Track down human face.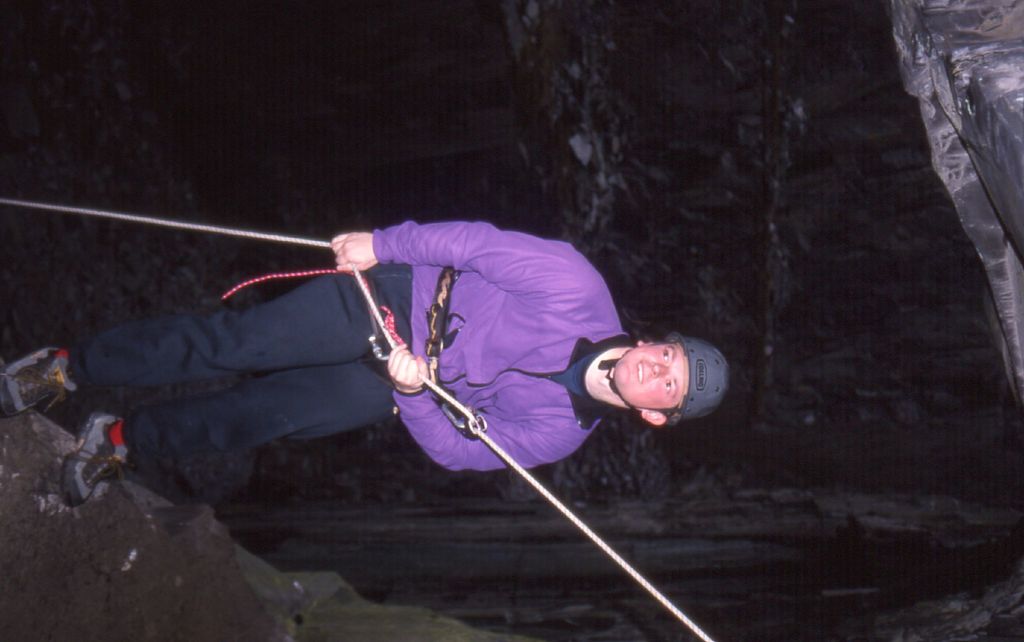
Tracked to locate(612, 340, 689, 411).
